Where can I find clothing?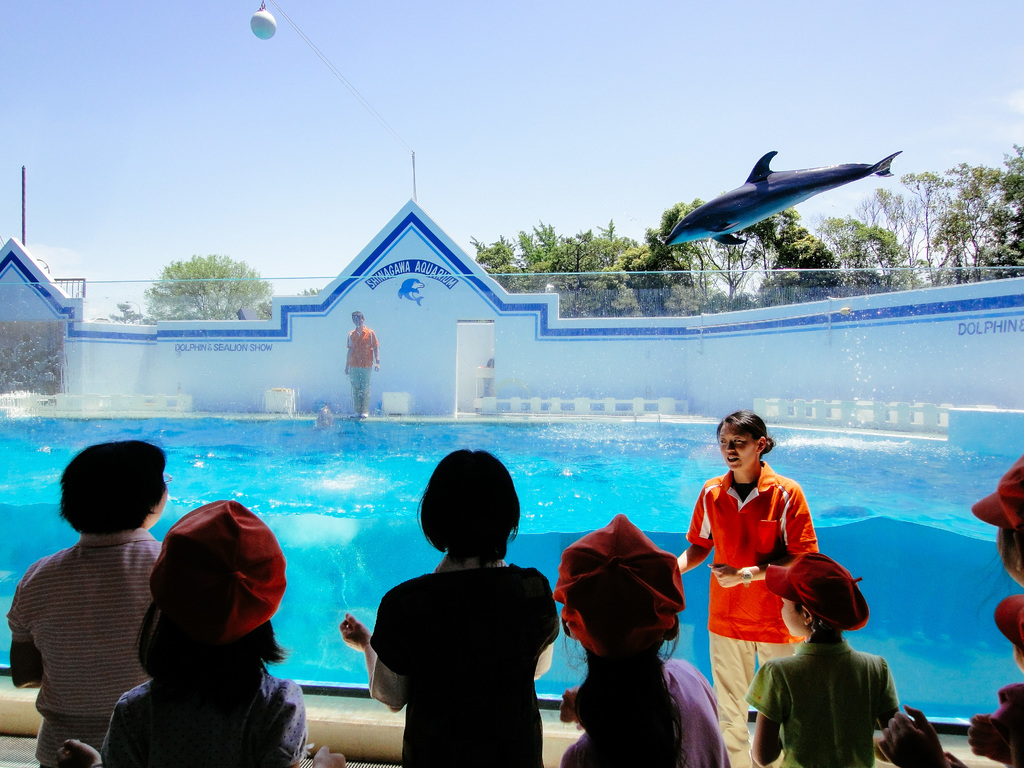
You can find it at (x1=564, y1=661, x2=726, y2=764).
